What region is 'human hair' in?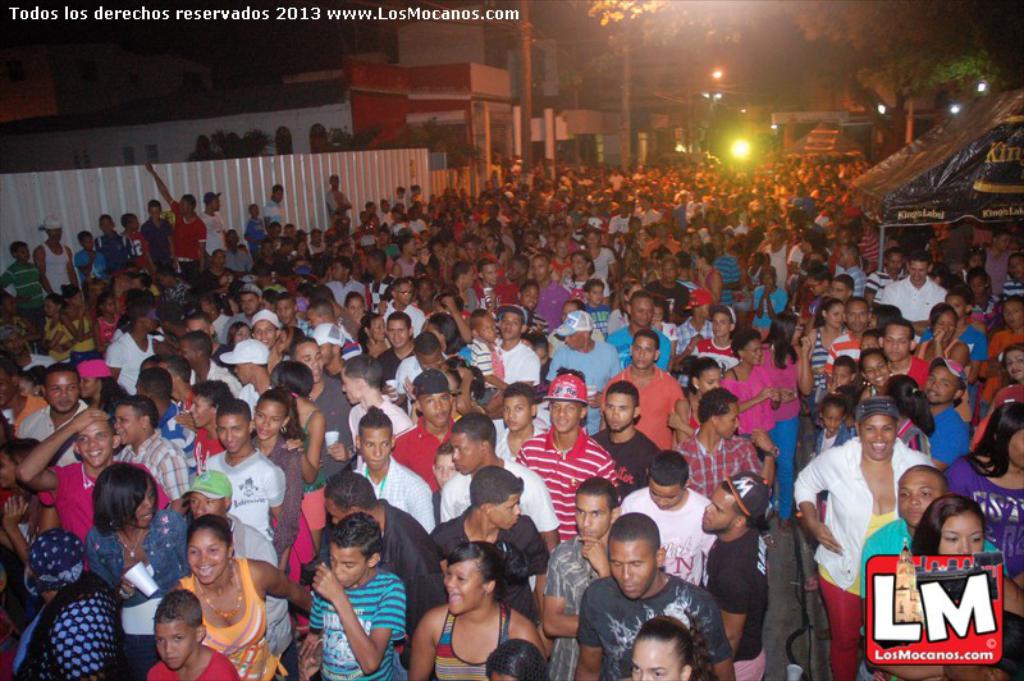
<region>886, 371, 937, 440</region>.
